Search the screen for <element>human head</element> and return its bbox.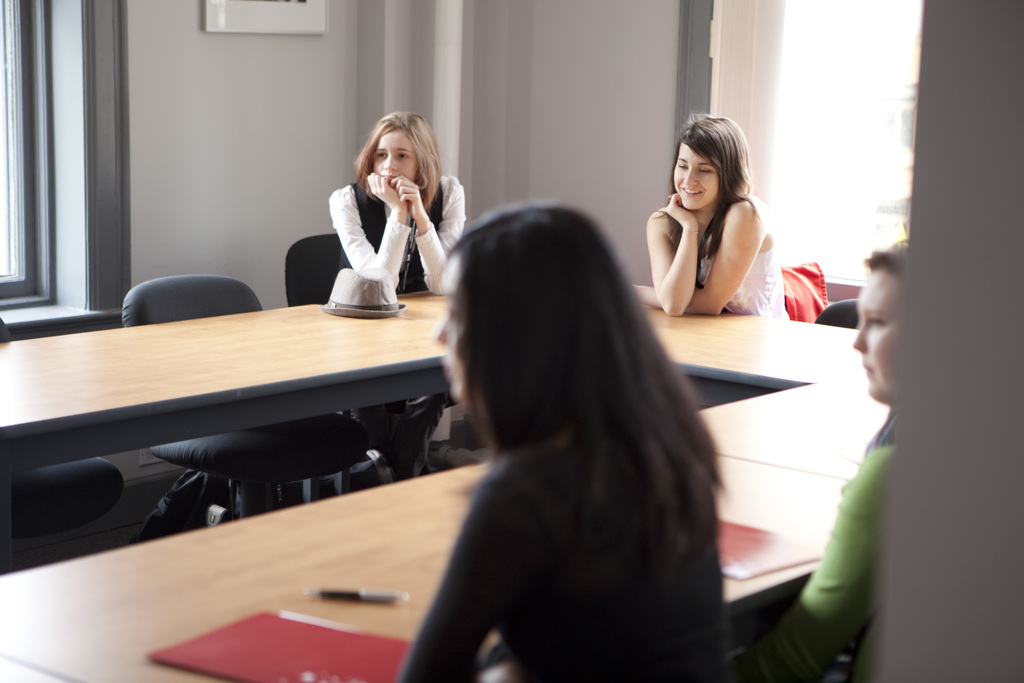
Found: <box>430,199,646,412</box>.
